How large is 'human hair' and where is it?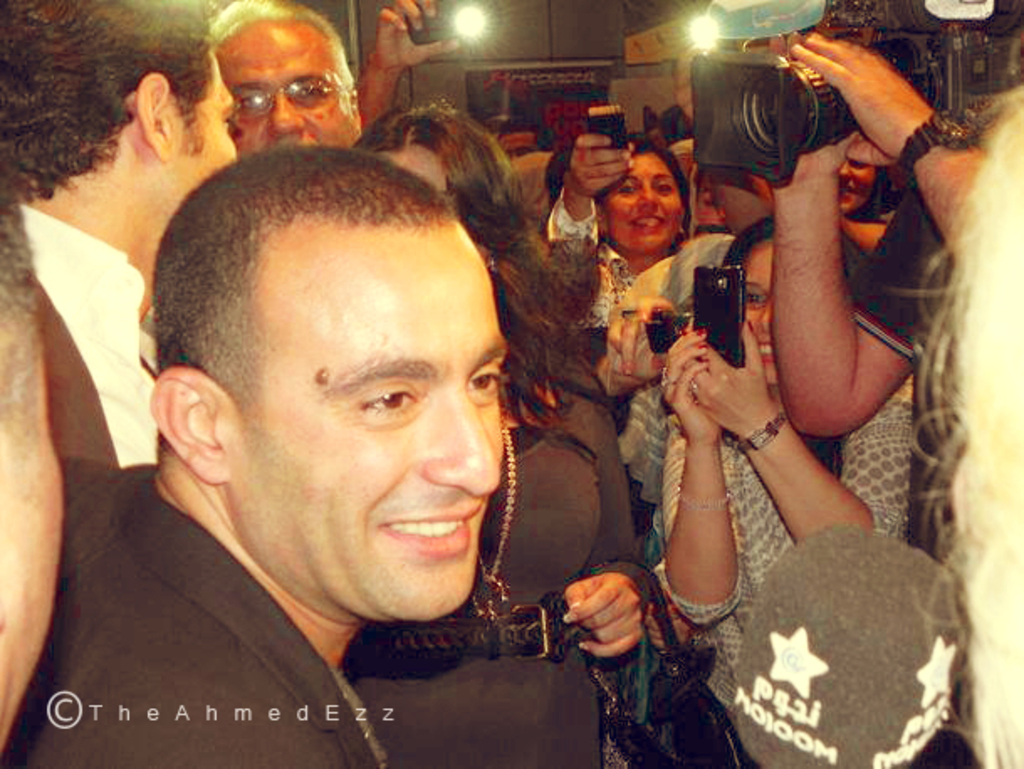
Bounding box: pyautogui.locateOnScreen(10, 13, 196, 212).
